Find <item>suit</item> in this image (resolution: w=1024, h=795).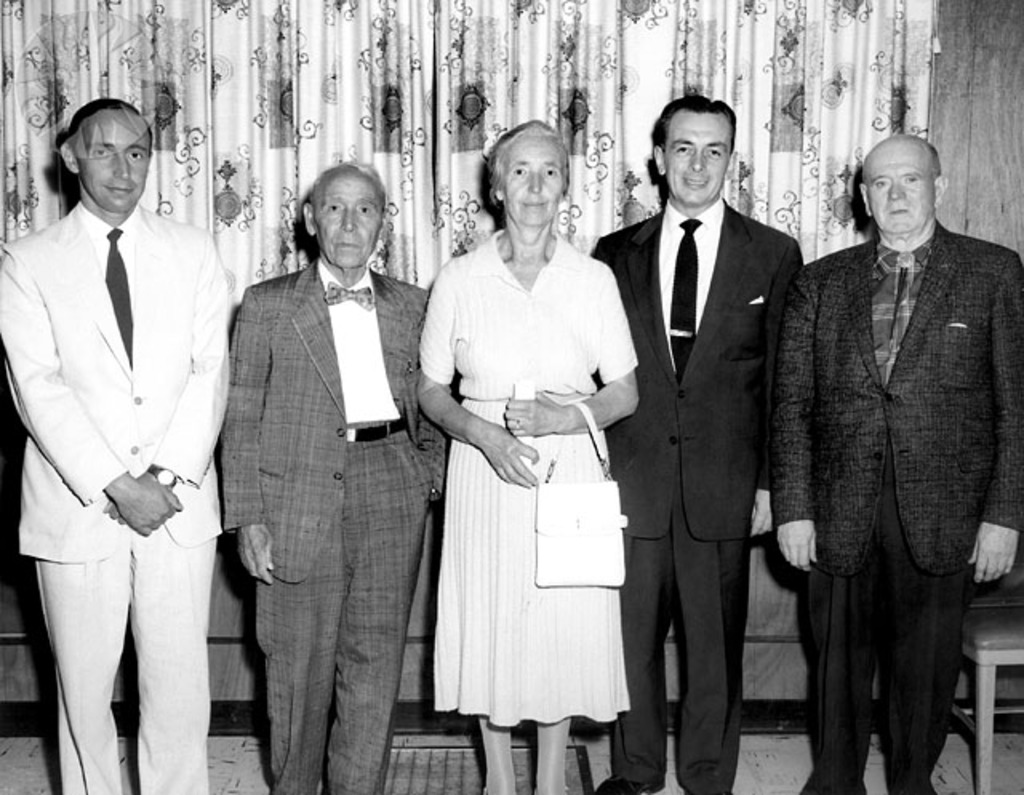
26/90/240/794.
